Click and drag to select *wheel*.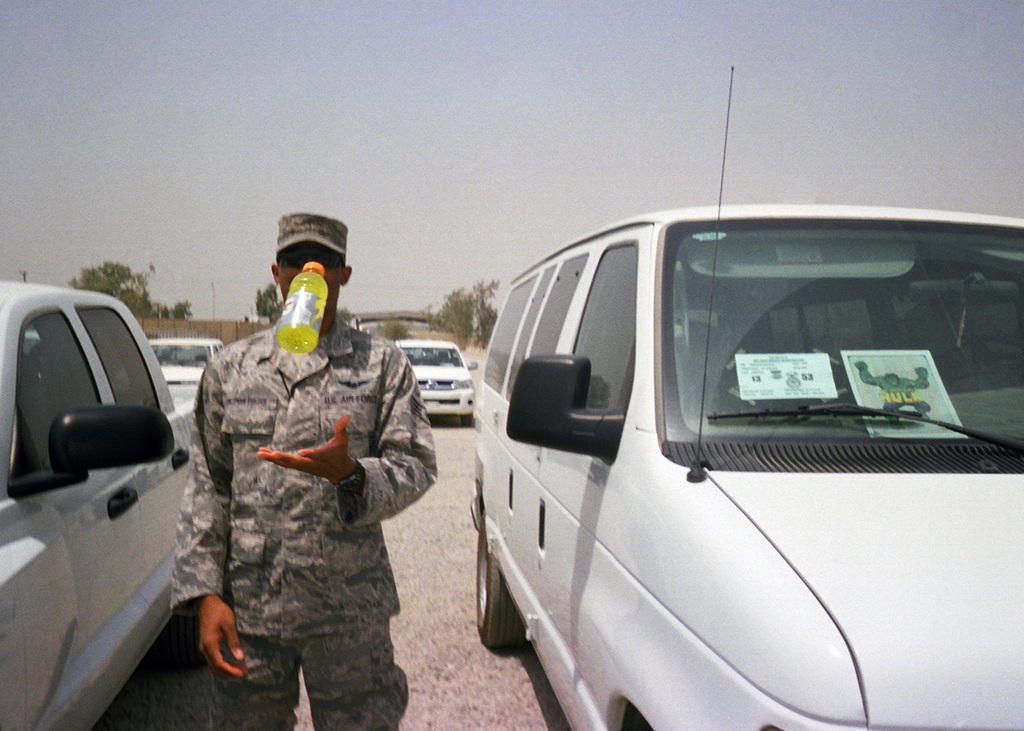
Selection: x1=164 y1=613 x2=198 y2=670.
